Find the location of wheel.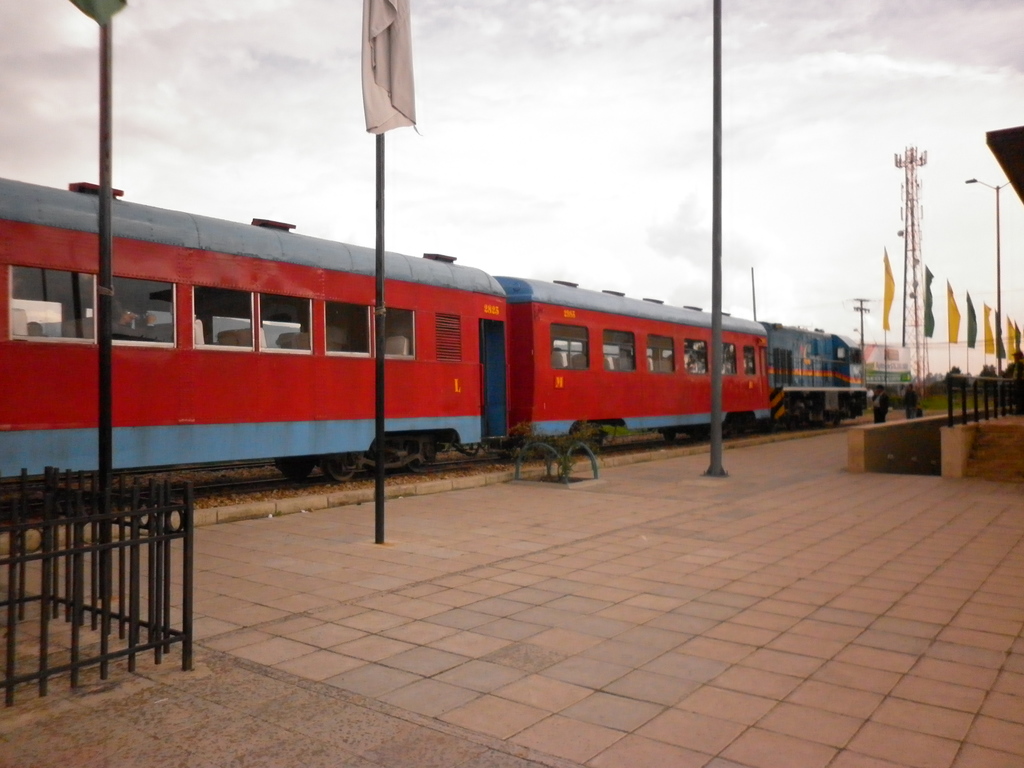
Location: (664,429,675,442).
